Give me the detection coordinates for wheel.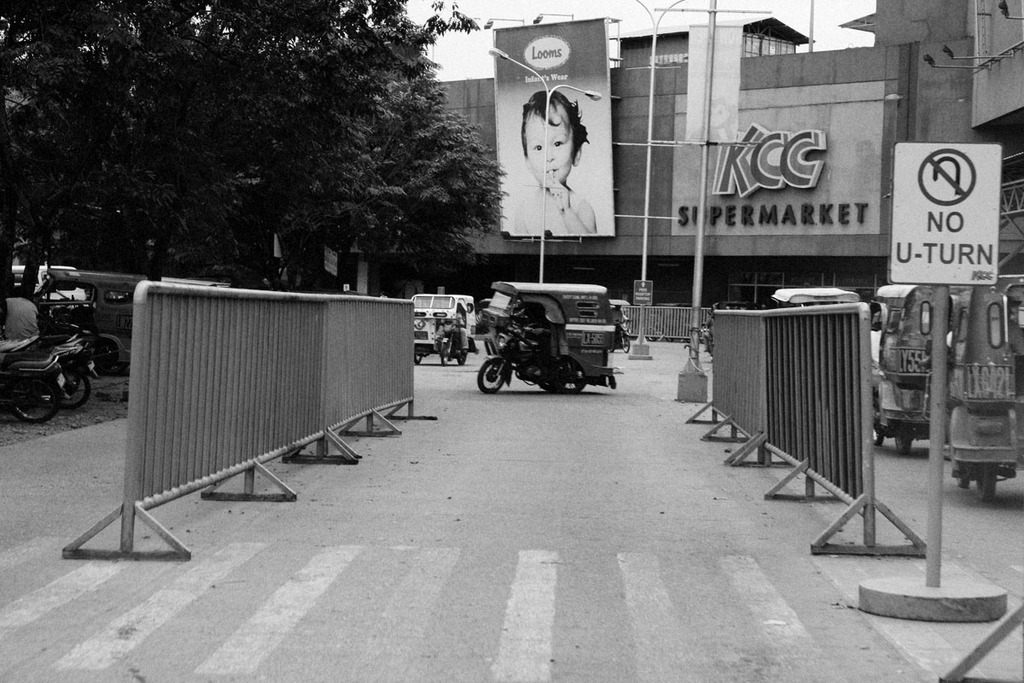
select_region(954, 475, 968, 488).
